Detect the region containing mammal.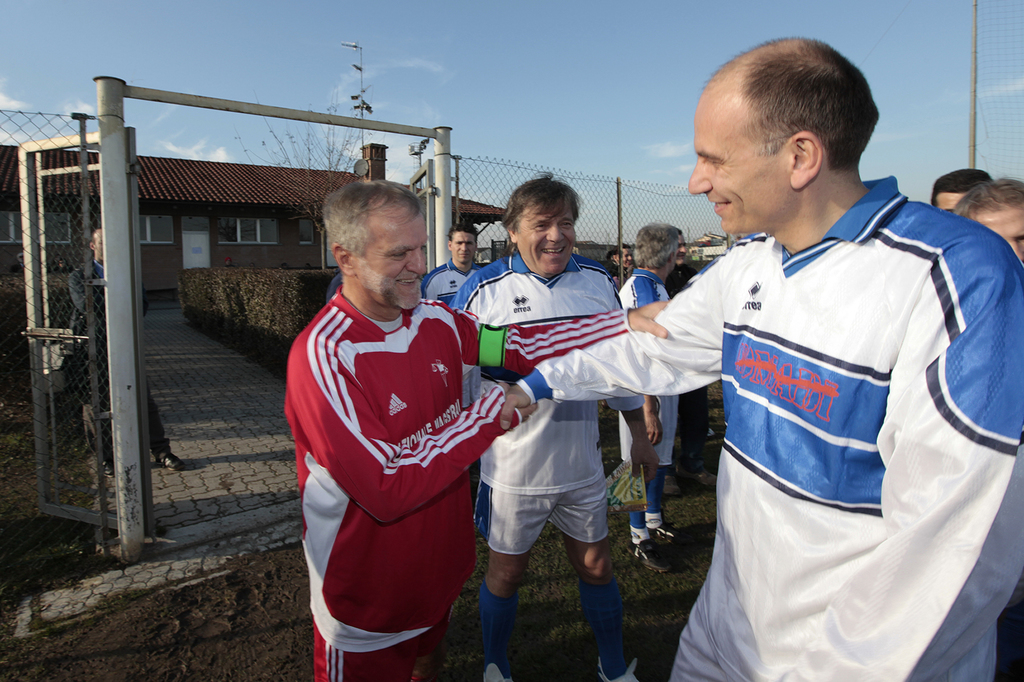
[x1=421, y1=220, x2=485, y2=309].
